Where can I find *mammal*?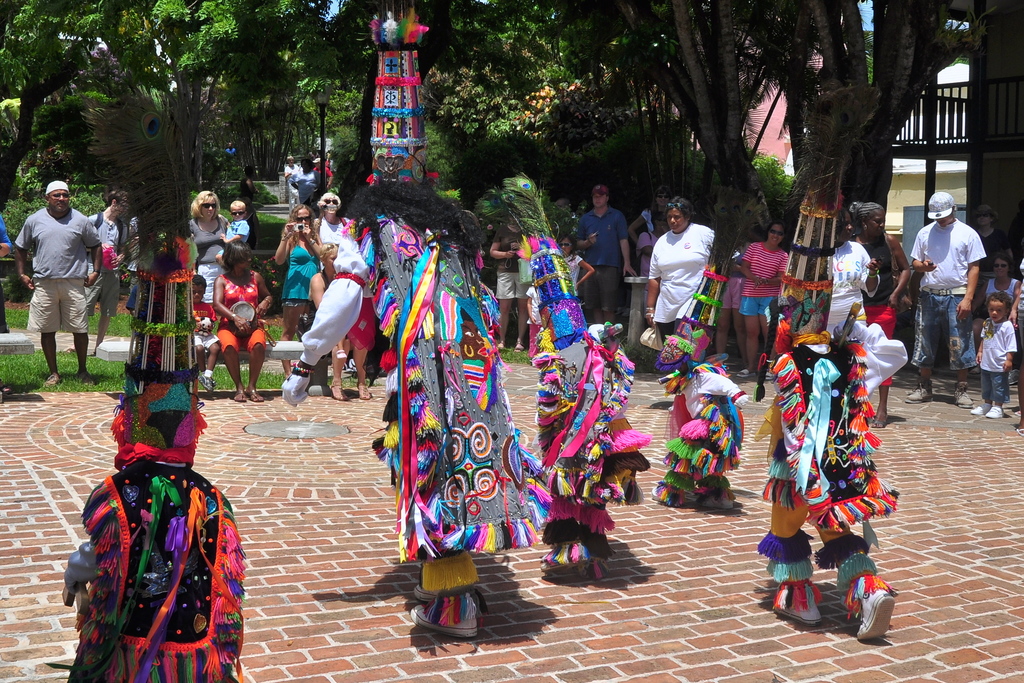
You can find it at box=[817, 200, 908, 399].
